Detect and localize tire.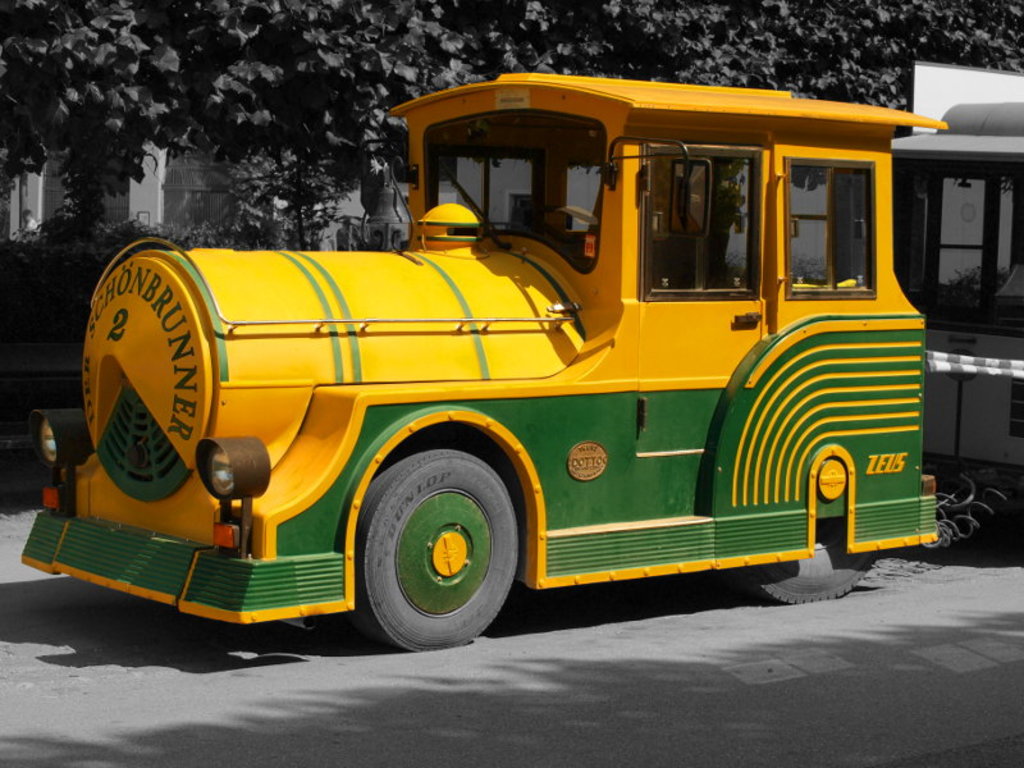
Localized at (x1=361, y1=445, x2=520, y2=649).
